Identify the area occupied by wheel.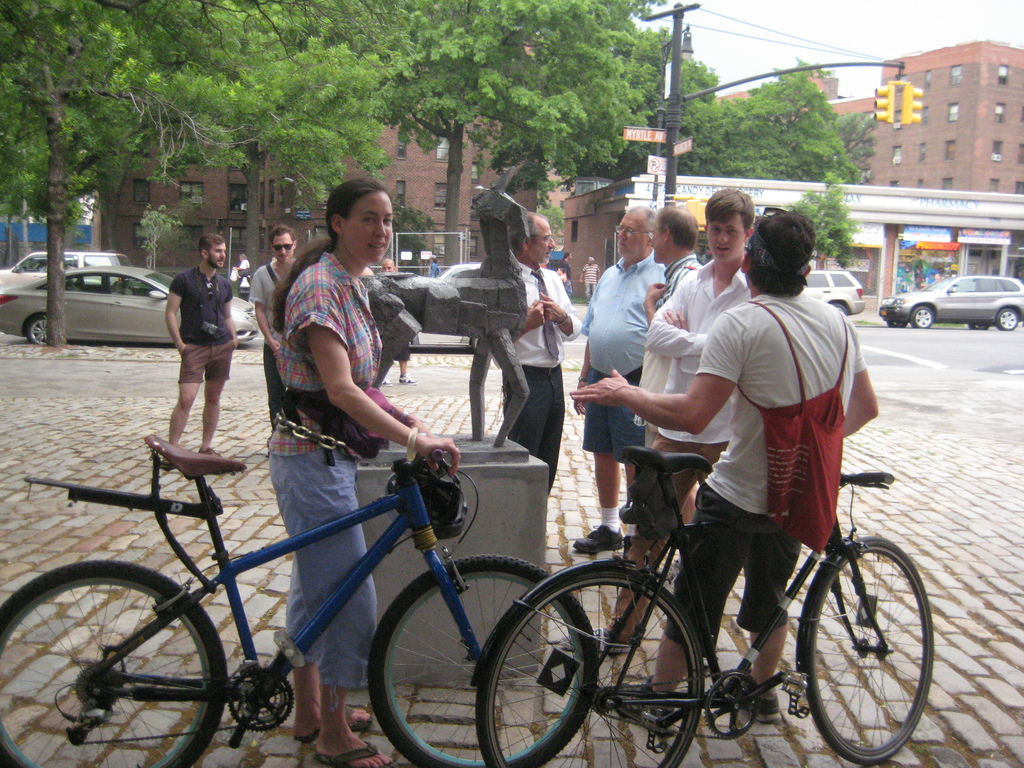
Area: 25 316 51 347.
